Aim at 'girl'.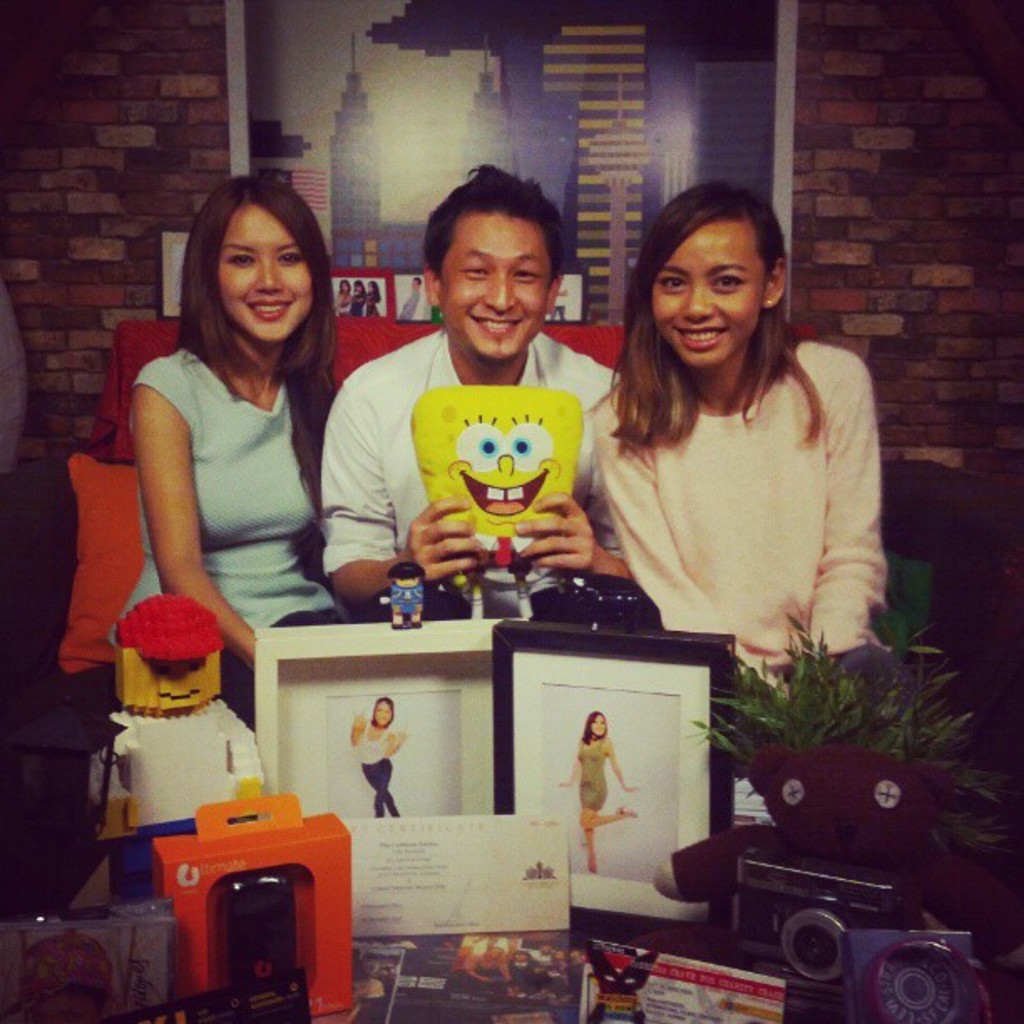
Aimed at BBox(557, 701, 646, 880).
